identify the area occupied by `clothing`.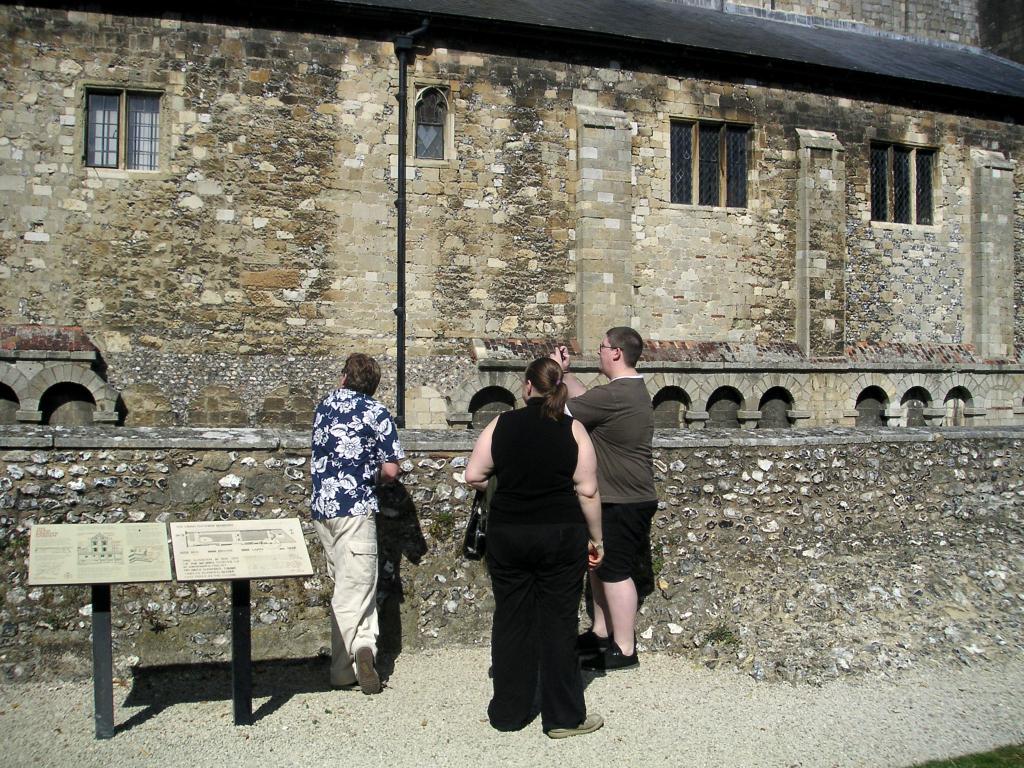
Area: l=603, t=493, r=659, b=573.
